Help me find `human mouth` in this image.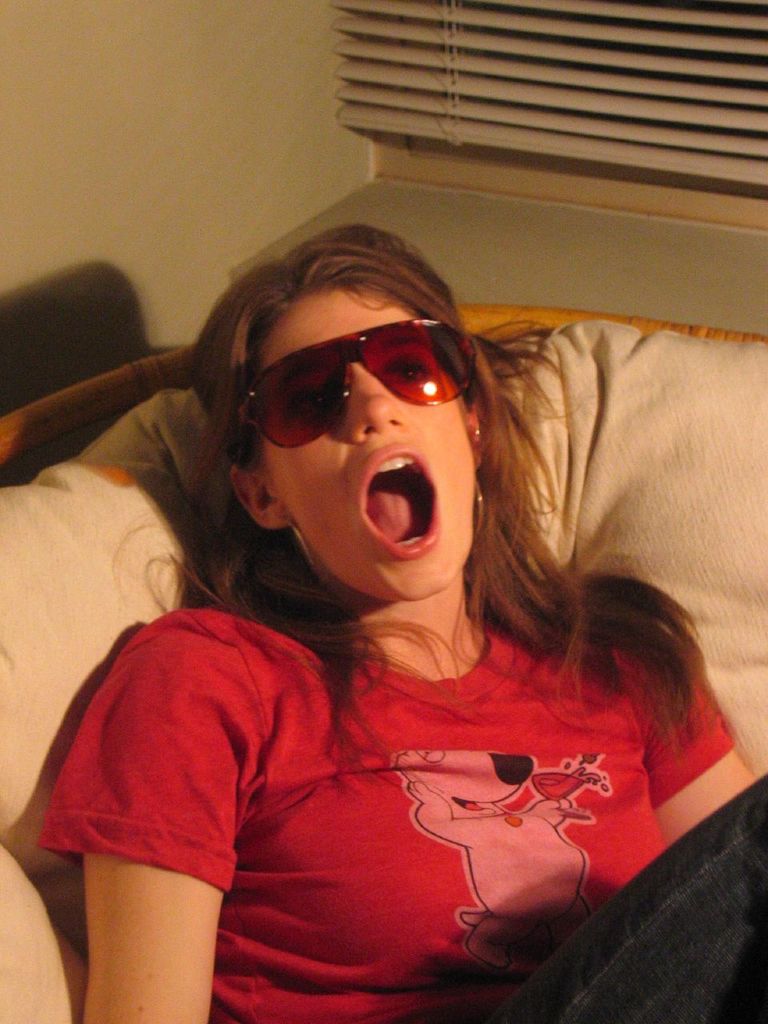
Found it: bbox=(341, 447, 456, 574).
